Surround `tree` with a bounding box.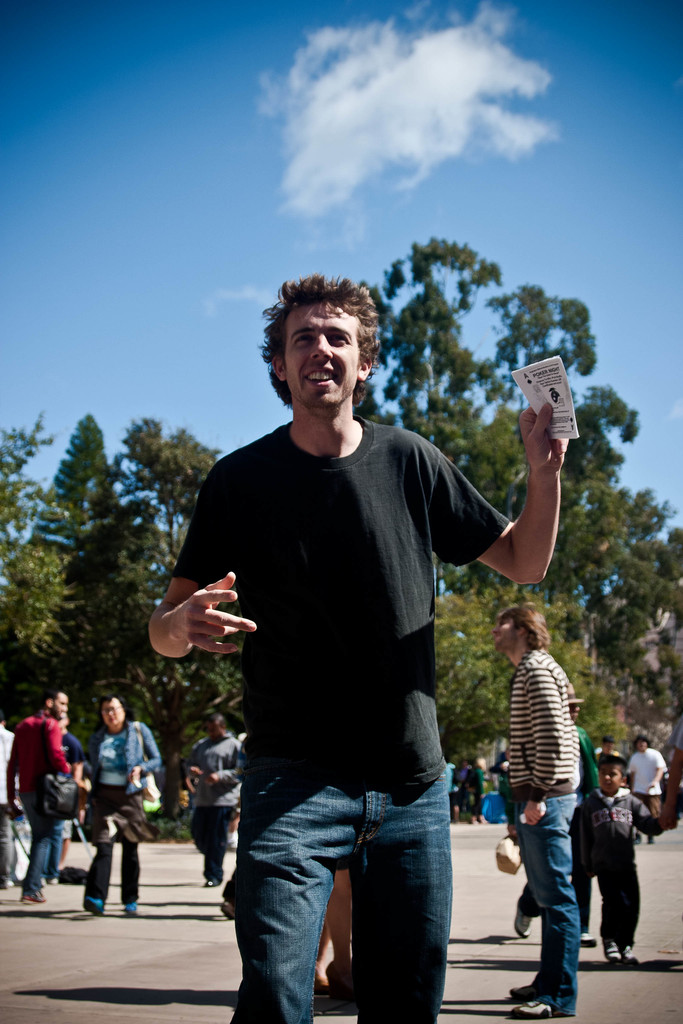
{"left": 350, "top": 242, "right": 667, "bottom": 731}.
